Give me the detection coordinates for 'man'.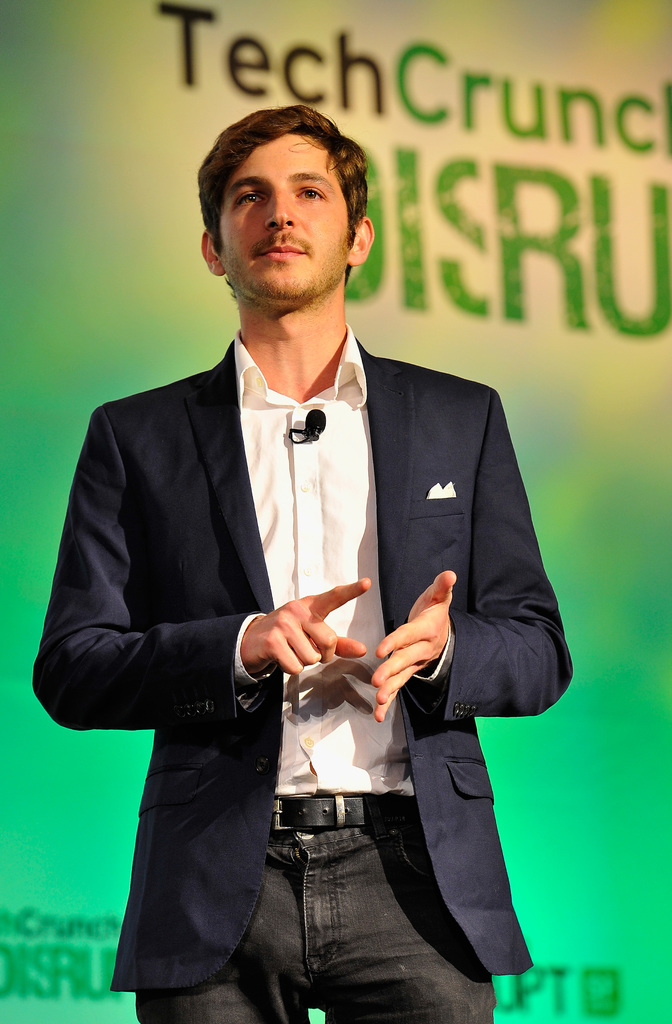
rect(31, 105, 573, 1023).
